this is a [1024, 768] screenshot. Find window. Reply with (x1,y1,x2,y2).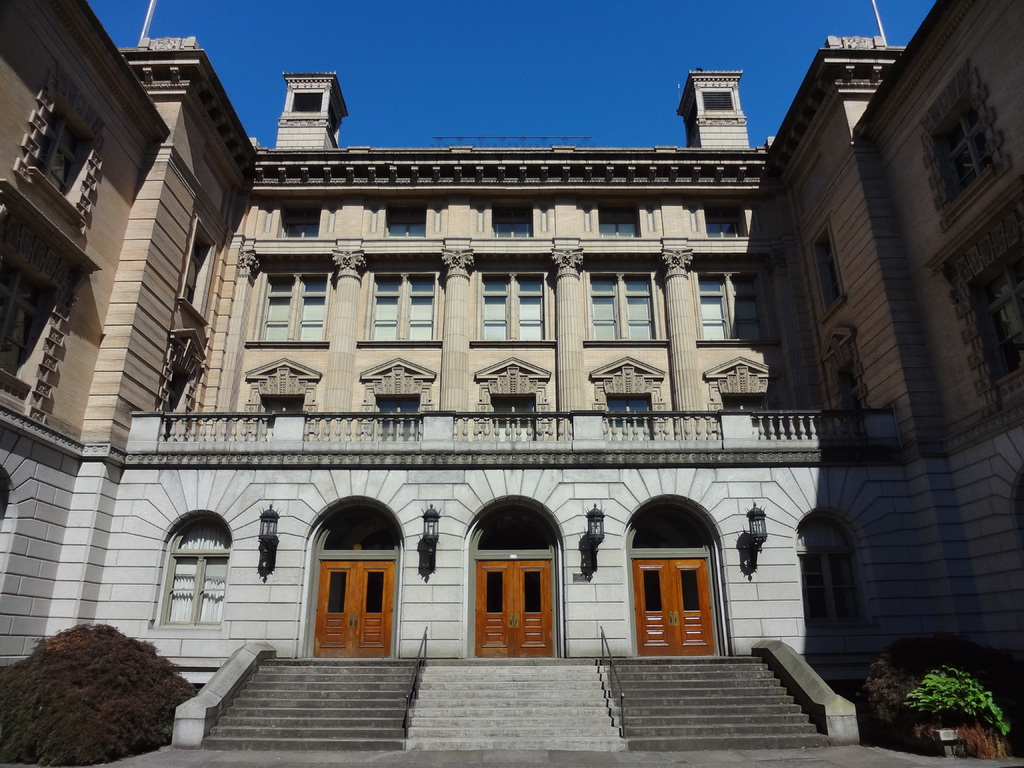
(29,114,79,193).
